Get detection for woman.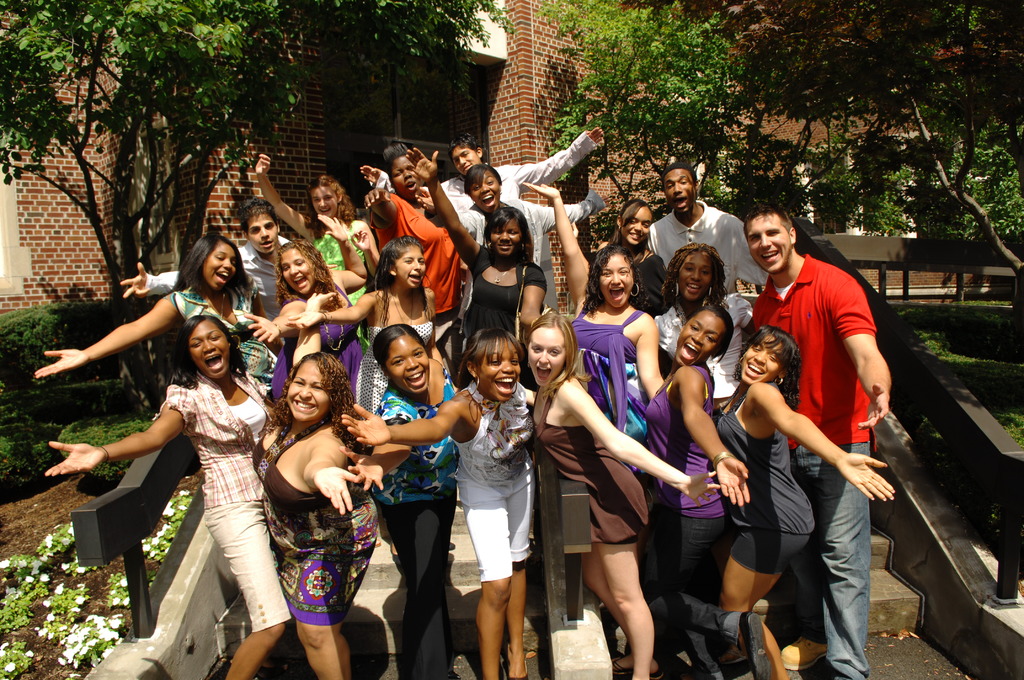
Detection: Rect(44, 312, 280, 679).
